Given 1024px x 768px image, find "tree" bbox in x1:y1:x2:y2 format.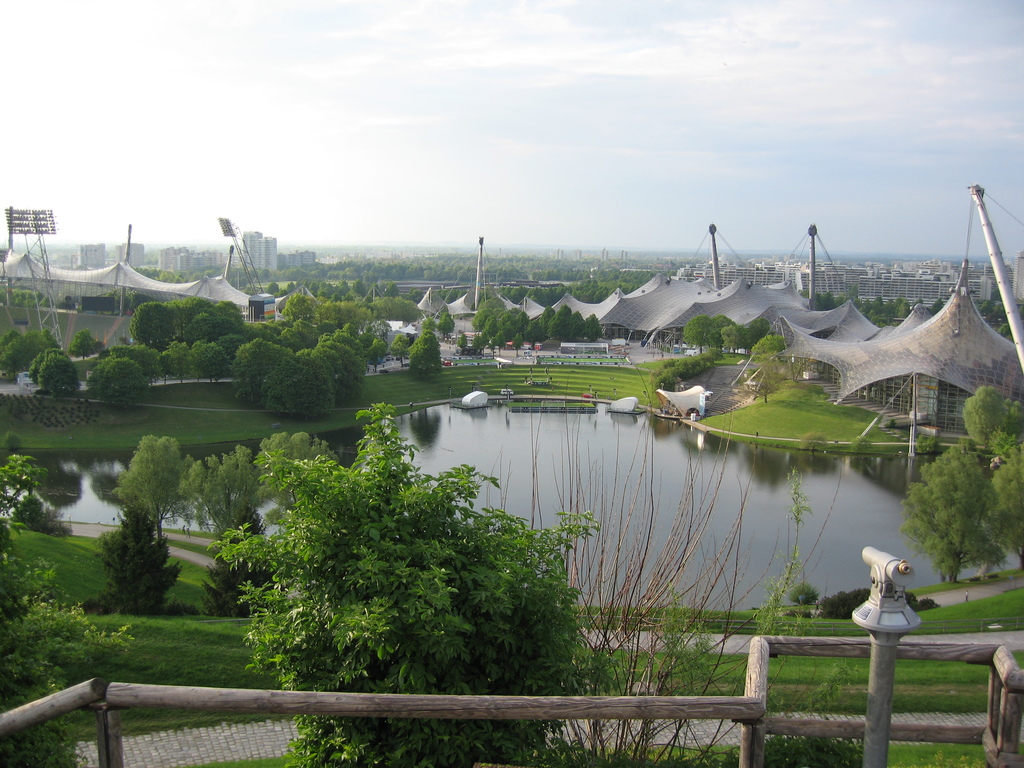
79:327:229:422.
